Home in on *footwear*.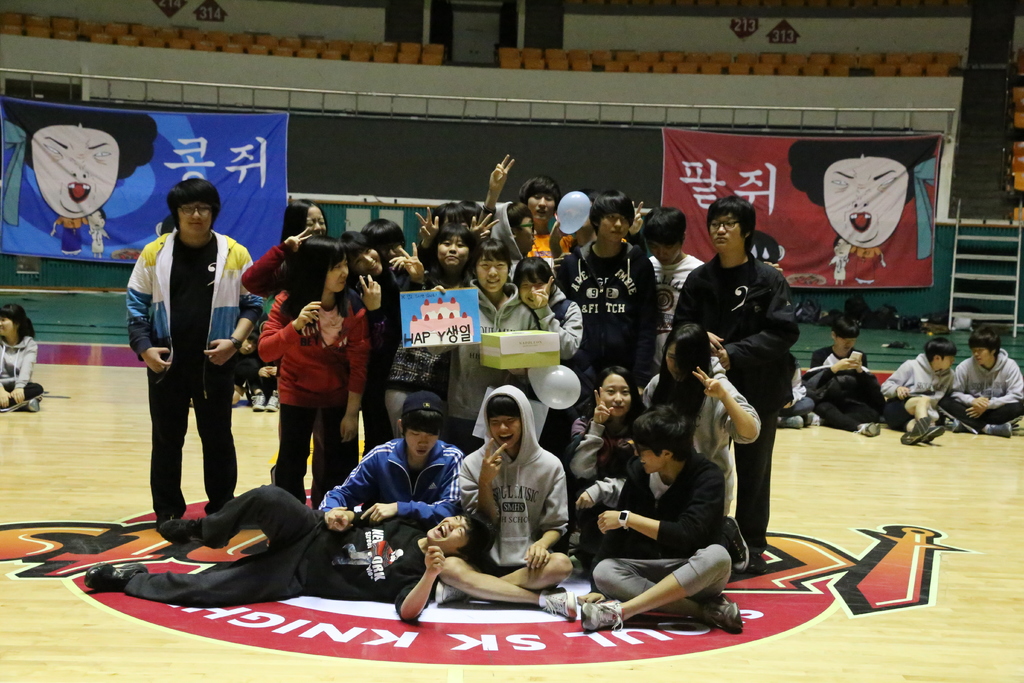
Homed in at rect(579, 600, 625, 631).
